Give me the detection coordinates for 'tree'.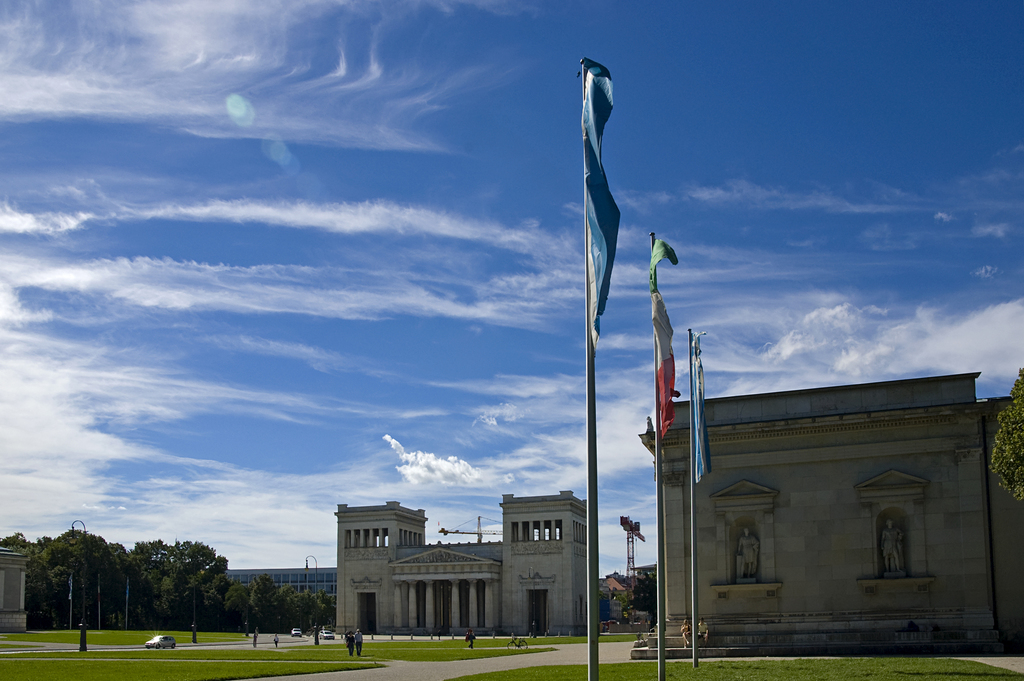
(left=989, top=366, right=1023, bottom=495).
